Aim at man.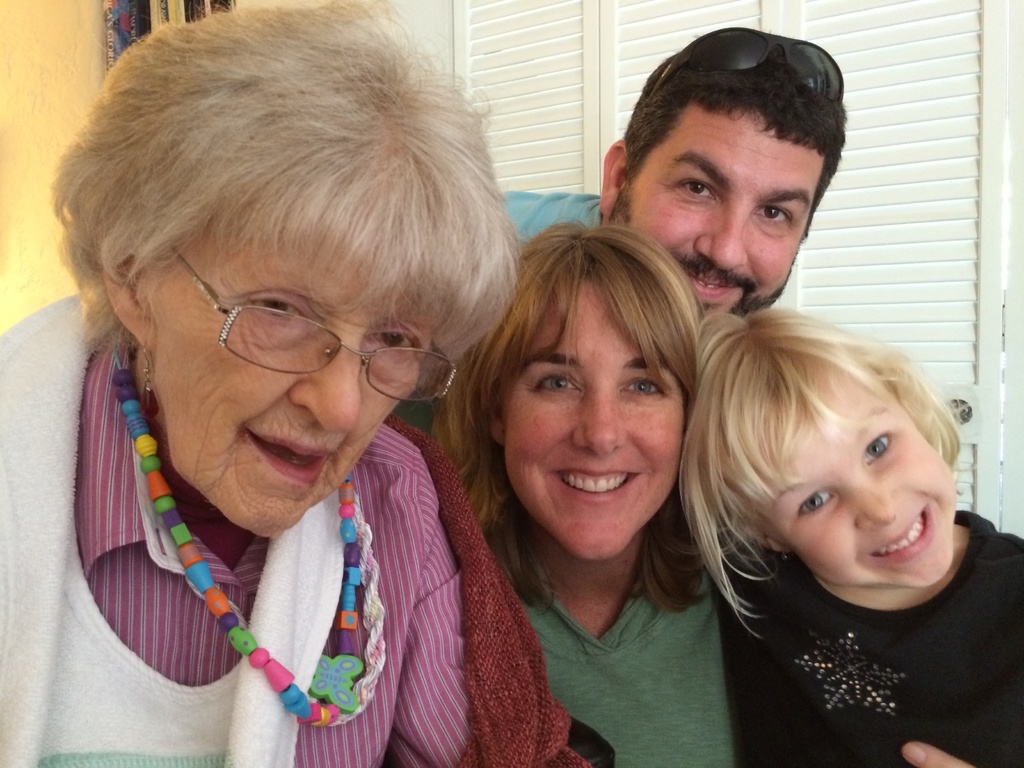
Aimed at (487, 35, 831, 332).
